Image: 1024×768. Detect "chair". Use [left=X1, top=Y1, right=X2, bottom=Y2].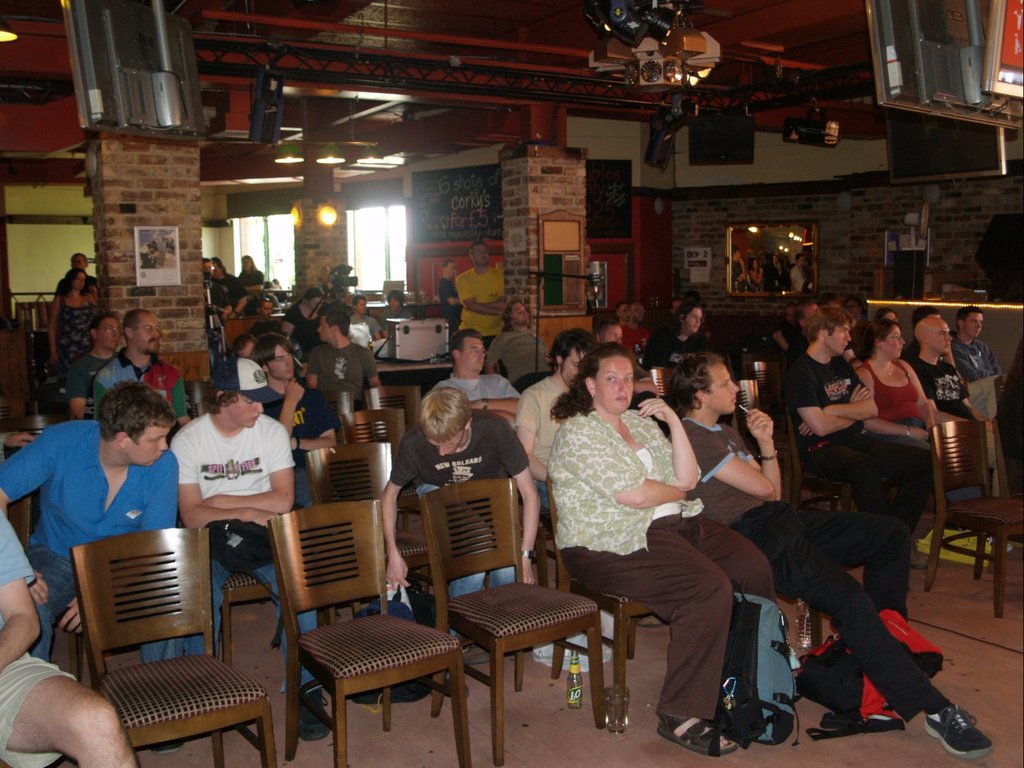
[left=68, top=527, right=274, bottom=767].
